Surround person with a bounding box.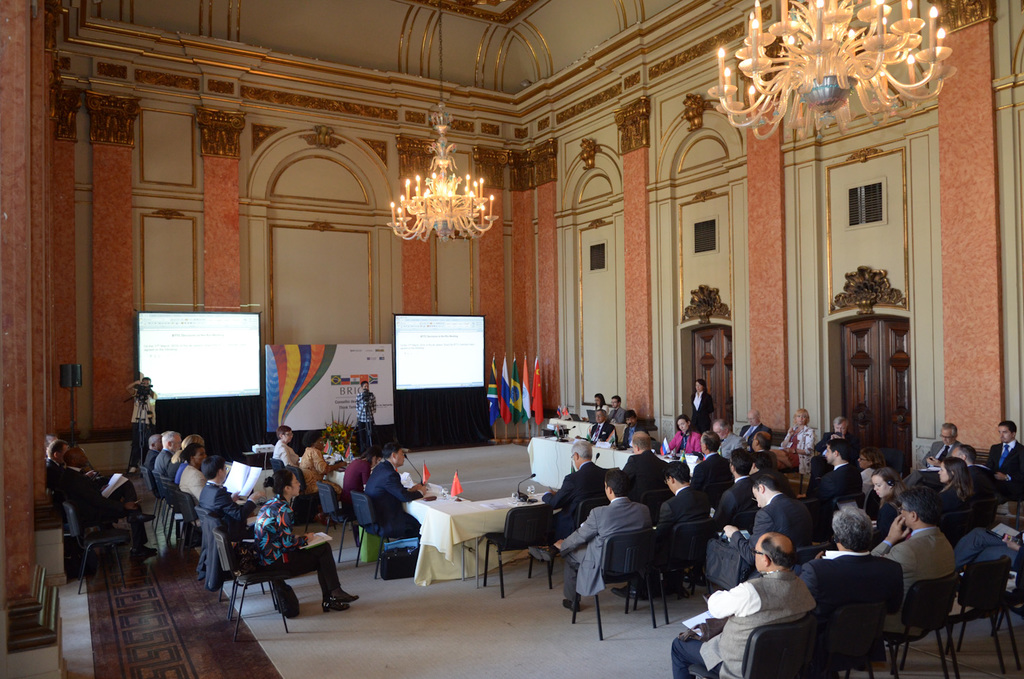
x1=654, y1=454, x2=700, y2=581.
